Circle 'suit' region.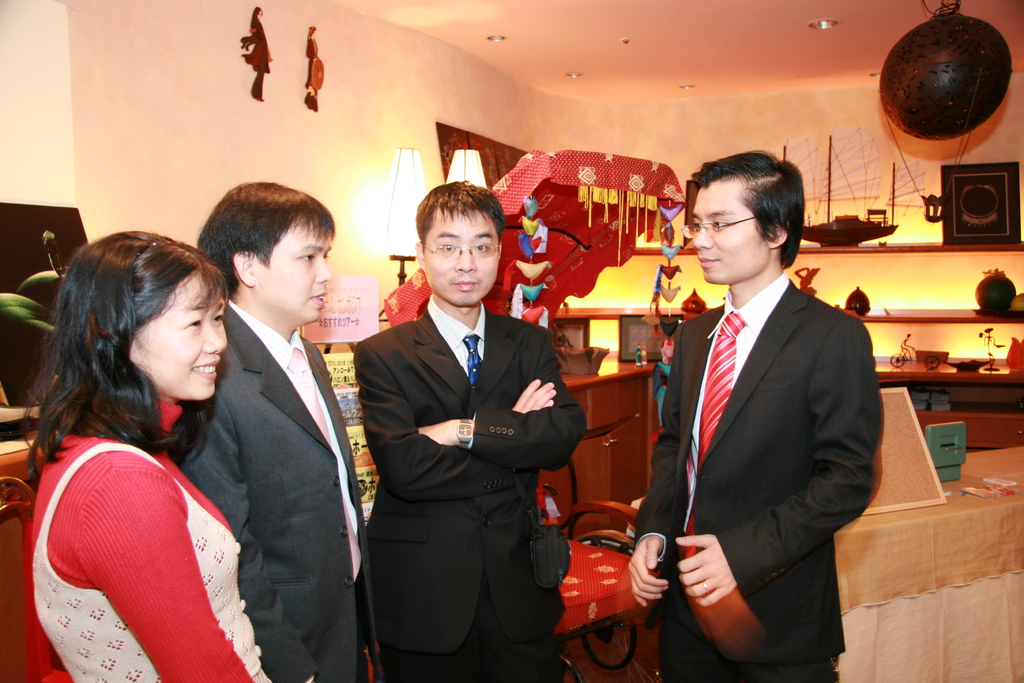
Region: <region>178, 299, 363, 682</region>.
